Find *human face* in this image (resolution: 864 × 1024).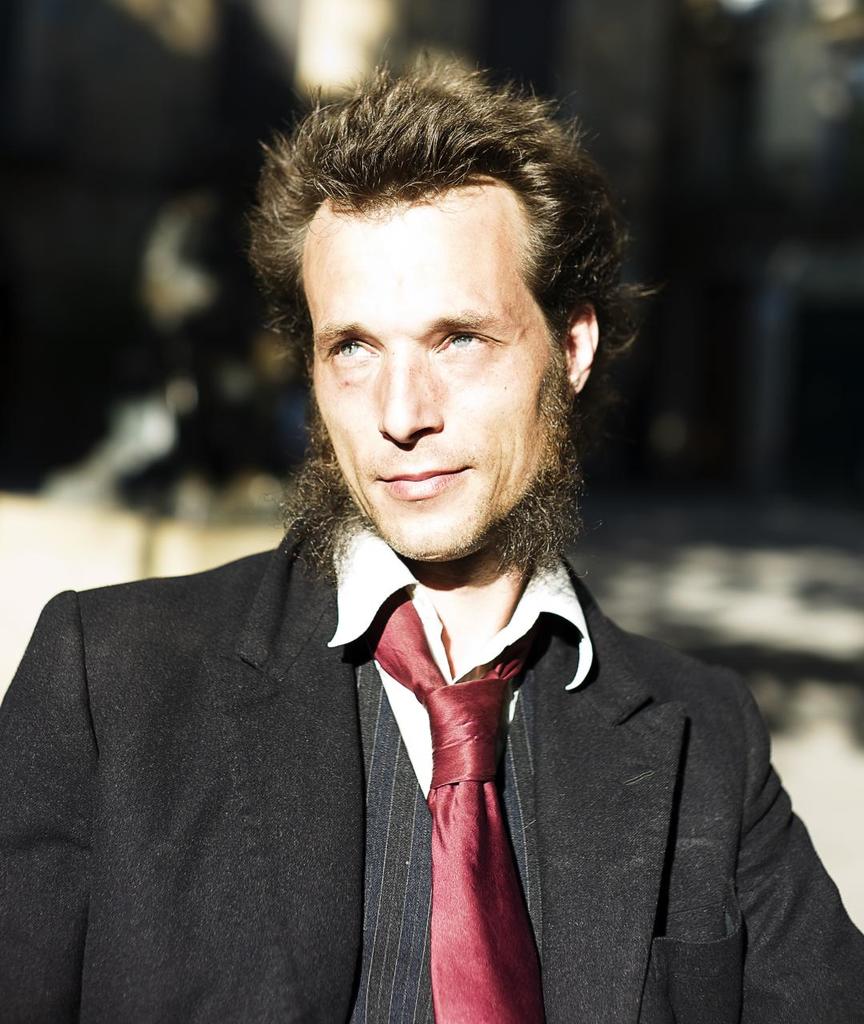
BBox(301, 181, 566, 552).
